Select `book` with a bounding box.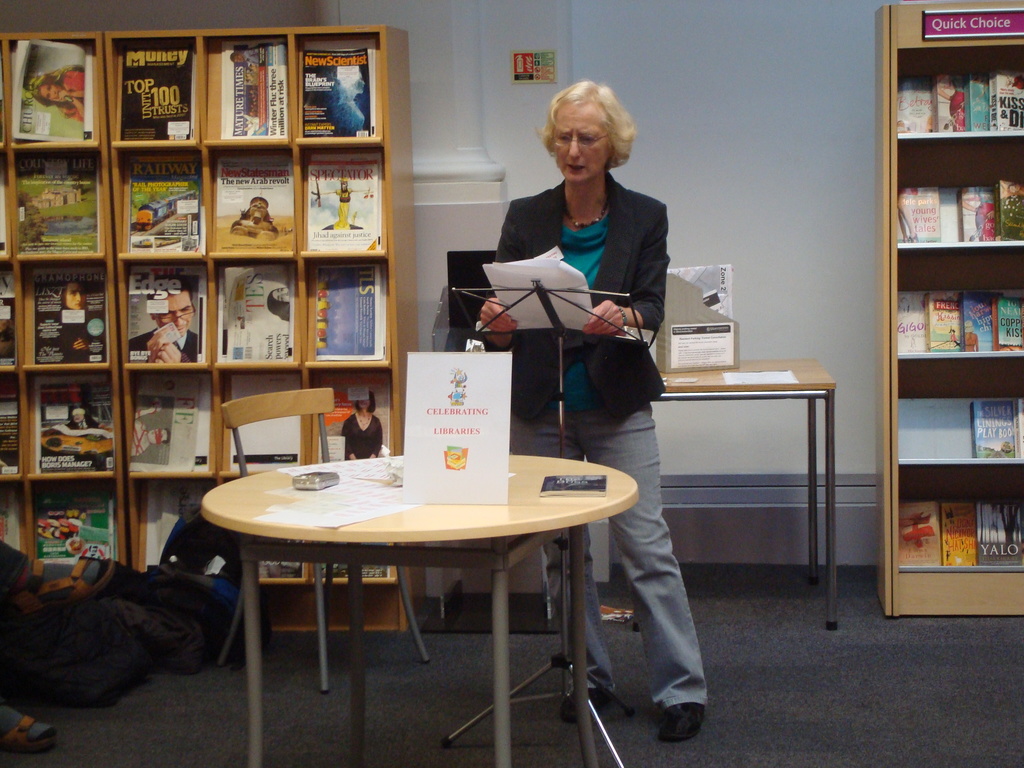
[975, 397, 1023, 463].
